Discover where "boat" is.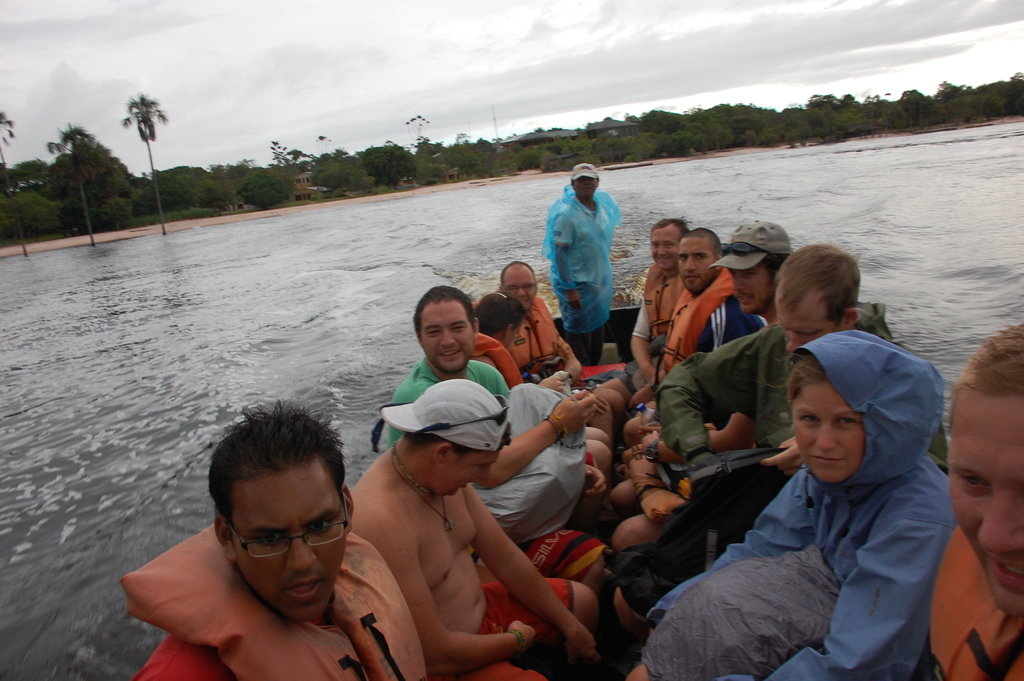
Discovered at bbox(132, 299, 947, 678).
